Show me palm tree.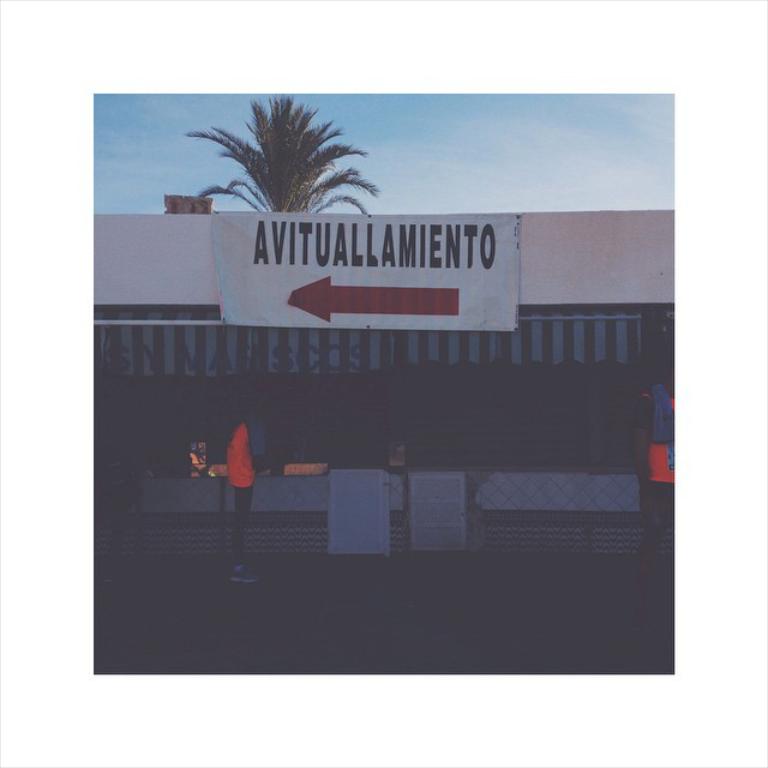
palm tree is here: bbox(179, 91, 386, 220).
